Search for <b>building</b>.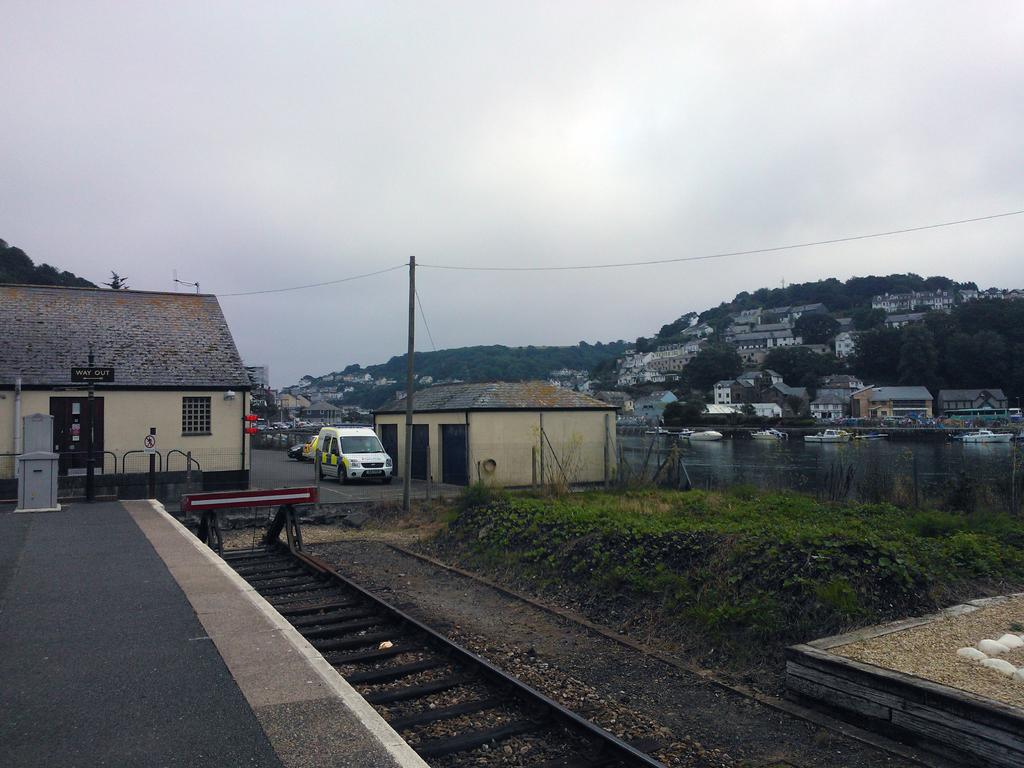
Found at 849/387/933/420.
